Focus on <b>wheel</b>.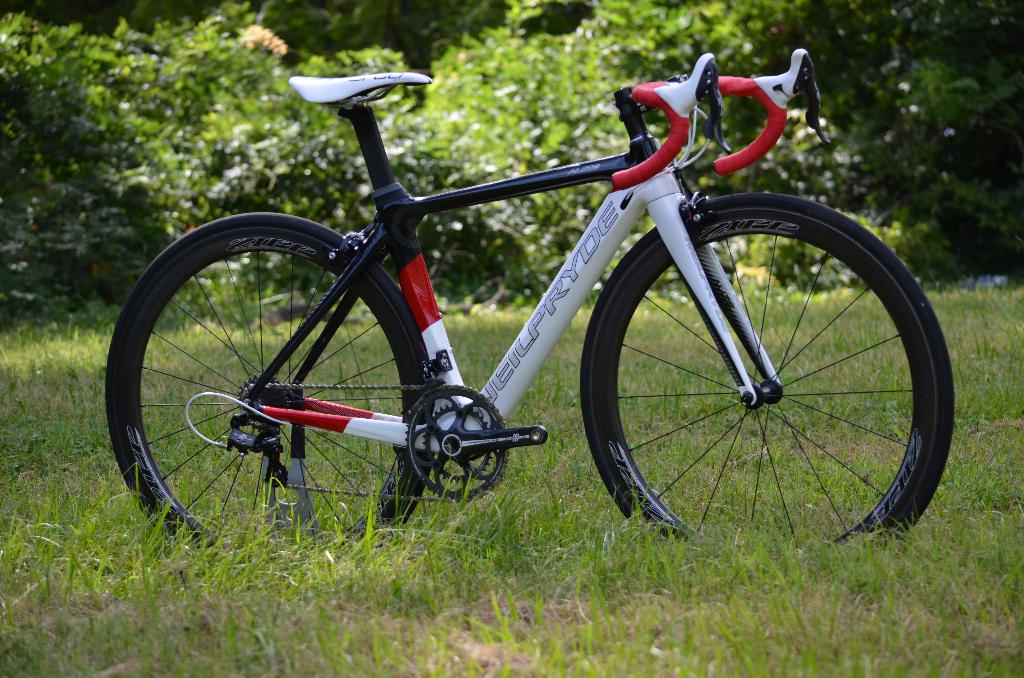
Focused at {"left": 570, "top": 197, "right": 959, "bottom": 570}.
